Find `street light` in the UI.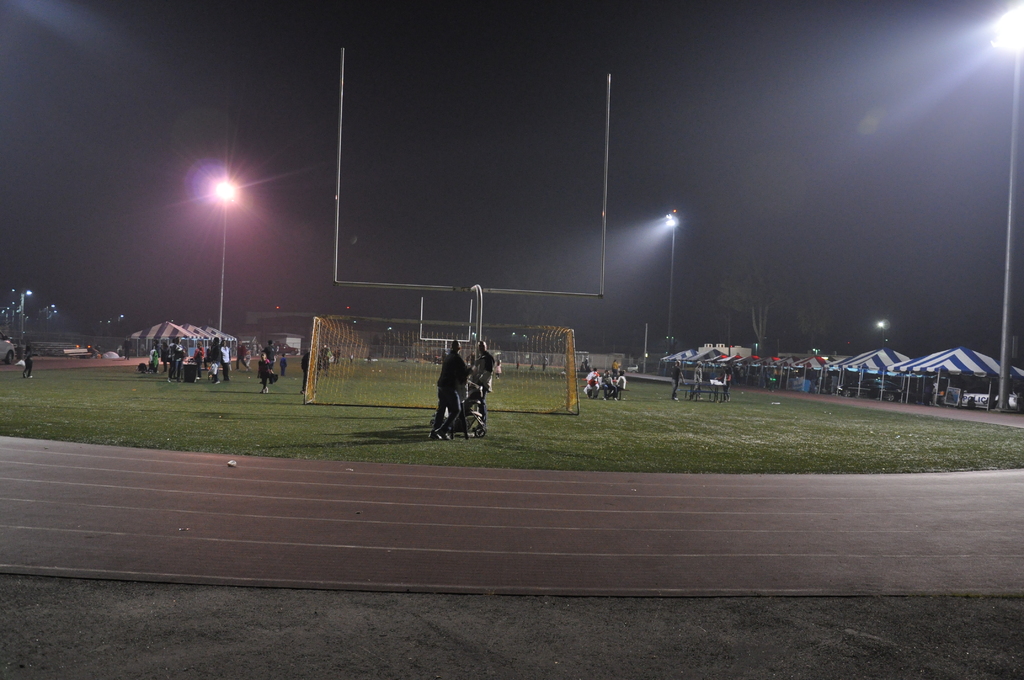
UI element at (43, 301, 54, 328).
